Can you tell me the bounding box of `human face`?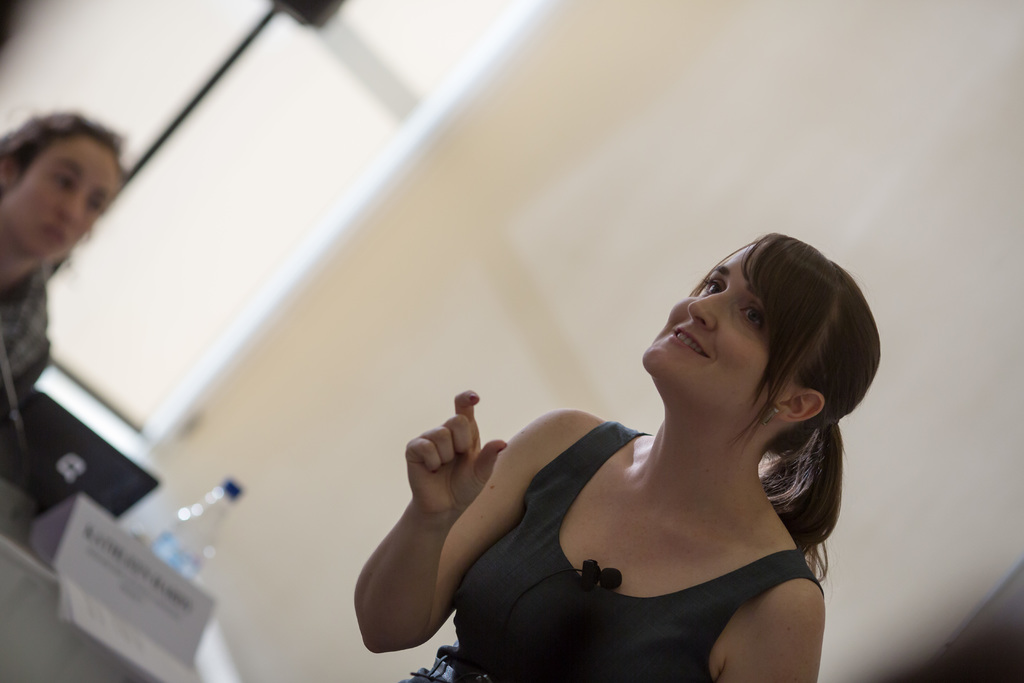
bbox=(0, 130, 118, 248).
